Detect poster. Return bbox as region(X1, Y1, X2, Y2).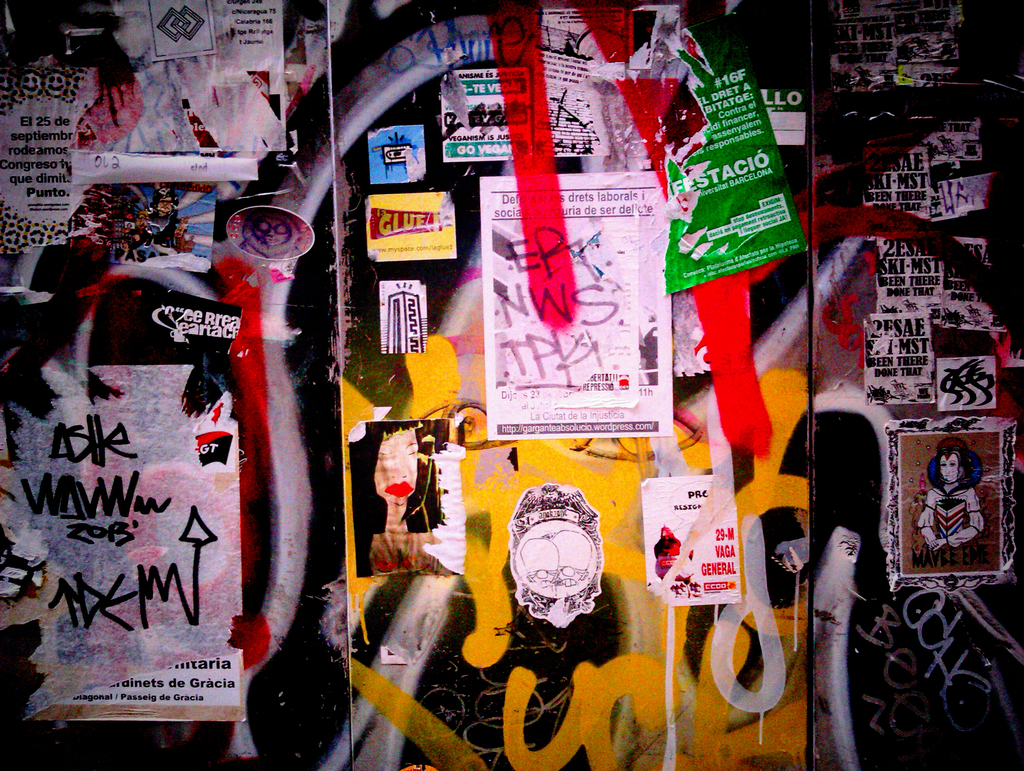
region(899, 426, 1004, 575).
